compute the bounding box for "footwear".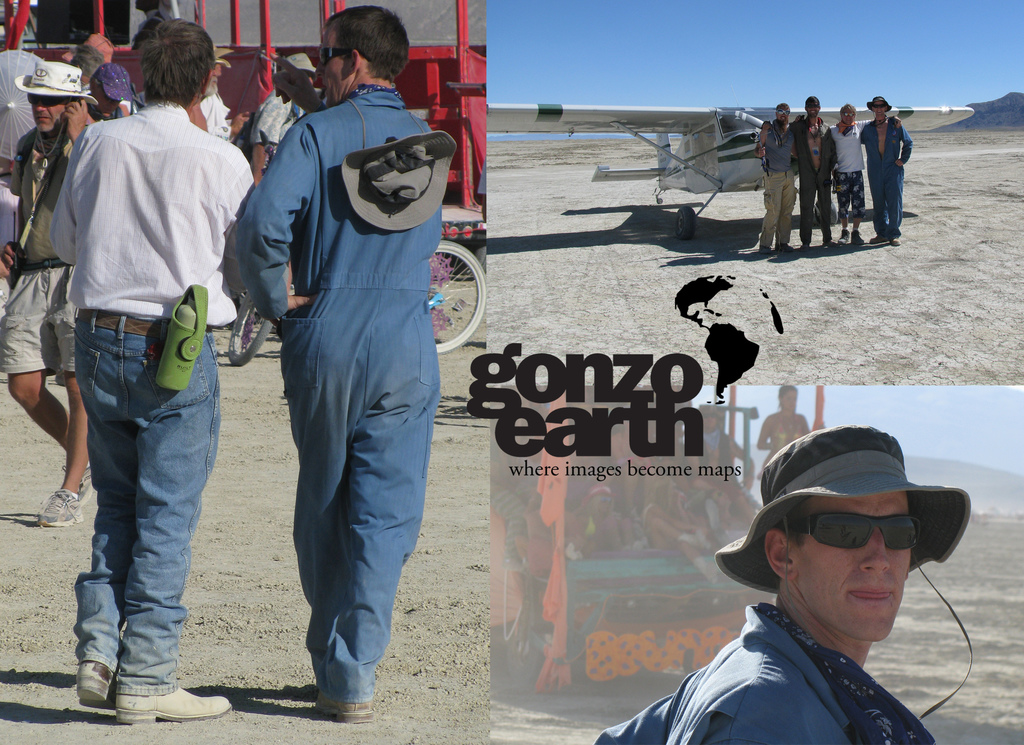
Rect(311, 701, 381, 723).
